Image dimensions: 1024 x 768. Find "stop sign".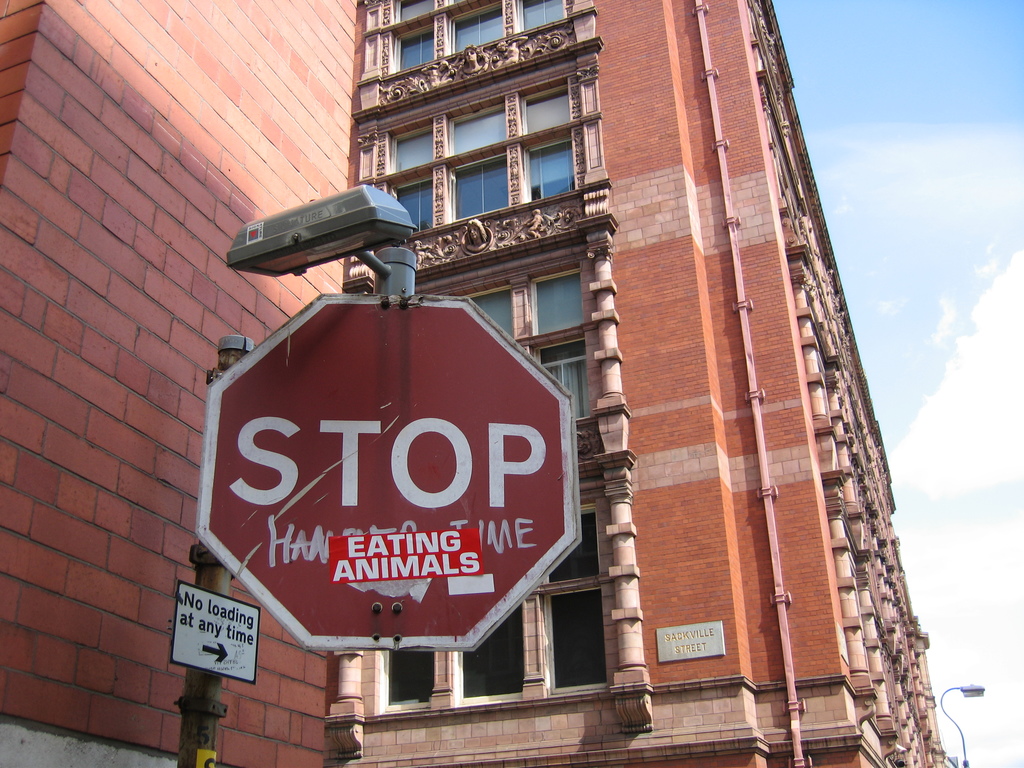
box=[193, 291, 583, 653].
